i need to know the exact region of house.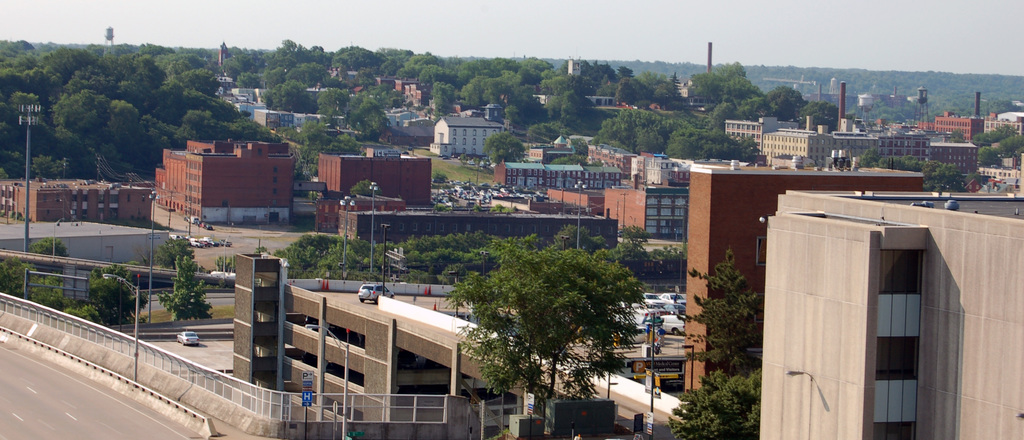
Region: x1=759 y1=117 x2=867 y2=173.
